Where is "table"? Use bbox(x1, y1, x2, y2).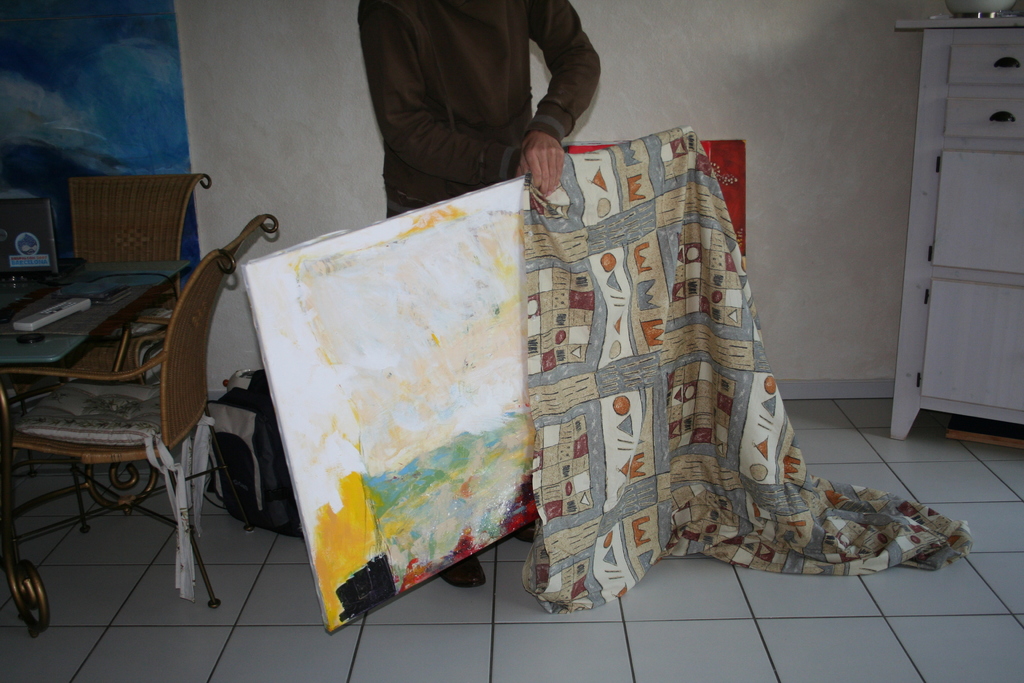
bbox(0, 260, 196, 534).
